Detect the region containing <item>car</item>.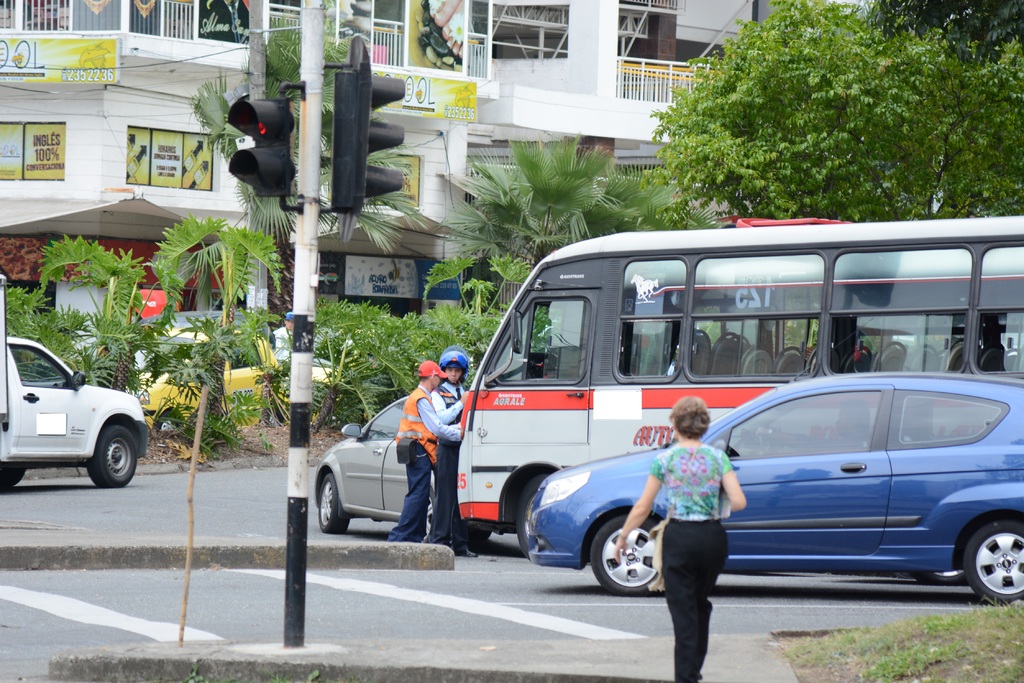
select_region(530, 317, 1023, 606).
